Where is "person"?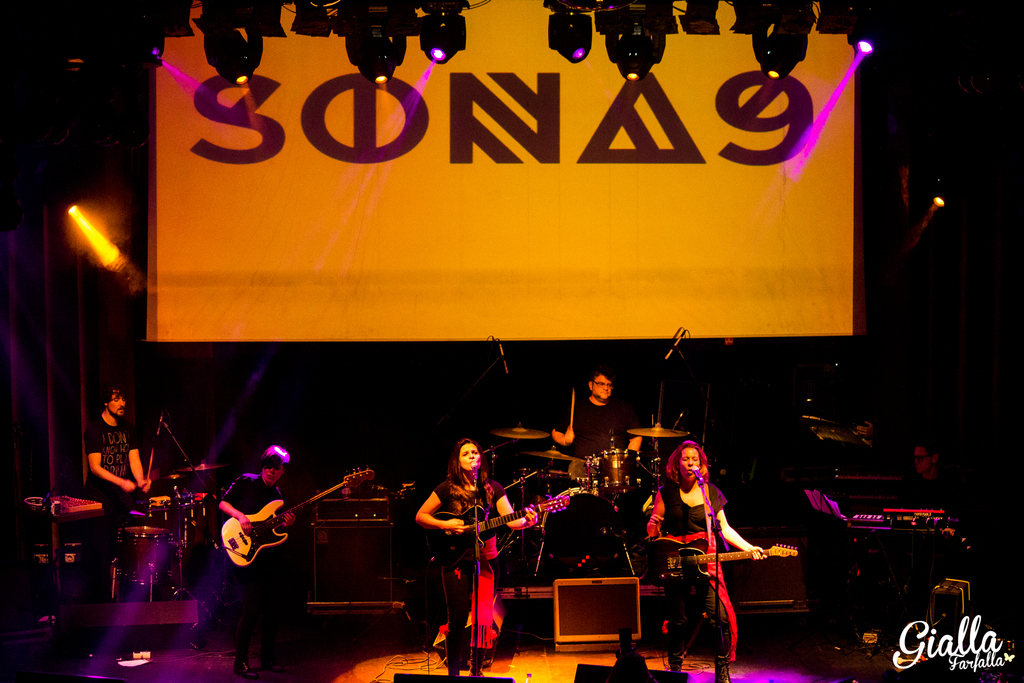
l=425, t=429, r=518, b=668.
